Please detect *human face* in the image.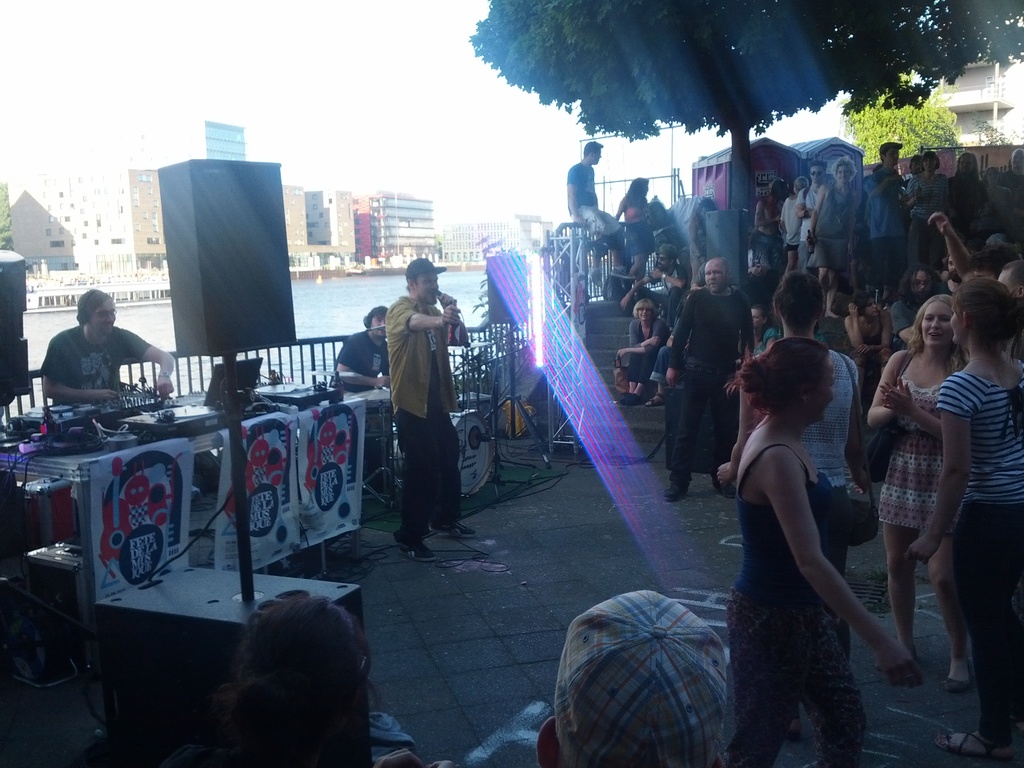
select_region(948, 258, 956, 272).
